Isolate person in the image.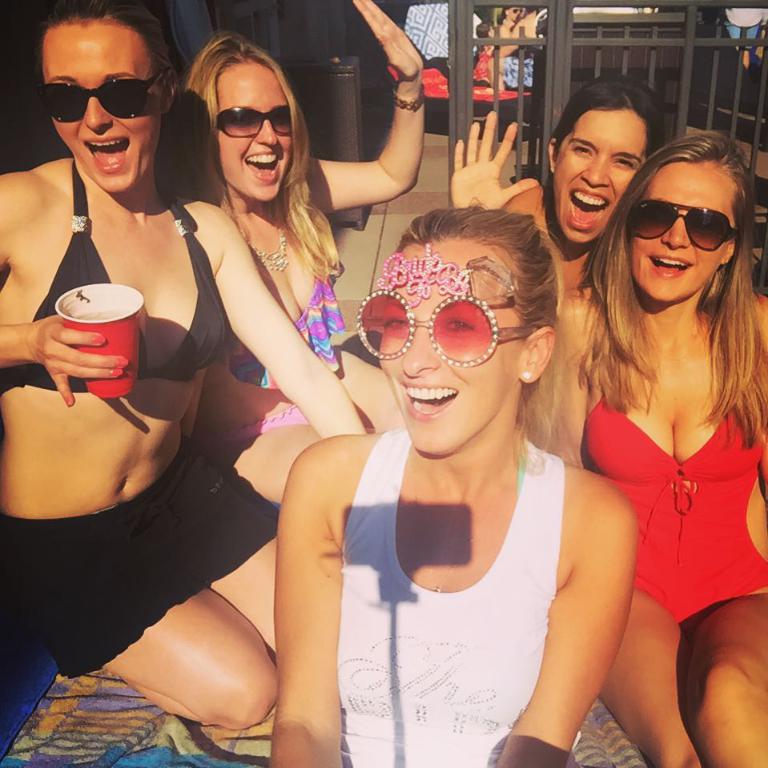
Isolated region: {"x1": 436, "y1": 78, "x2": 669, "y2": 299}.
